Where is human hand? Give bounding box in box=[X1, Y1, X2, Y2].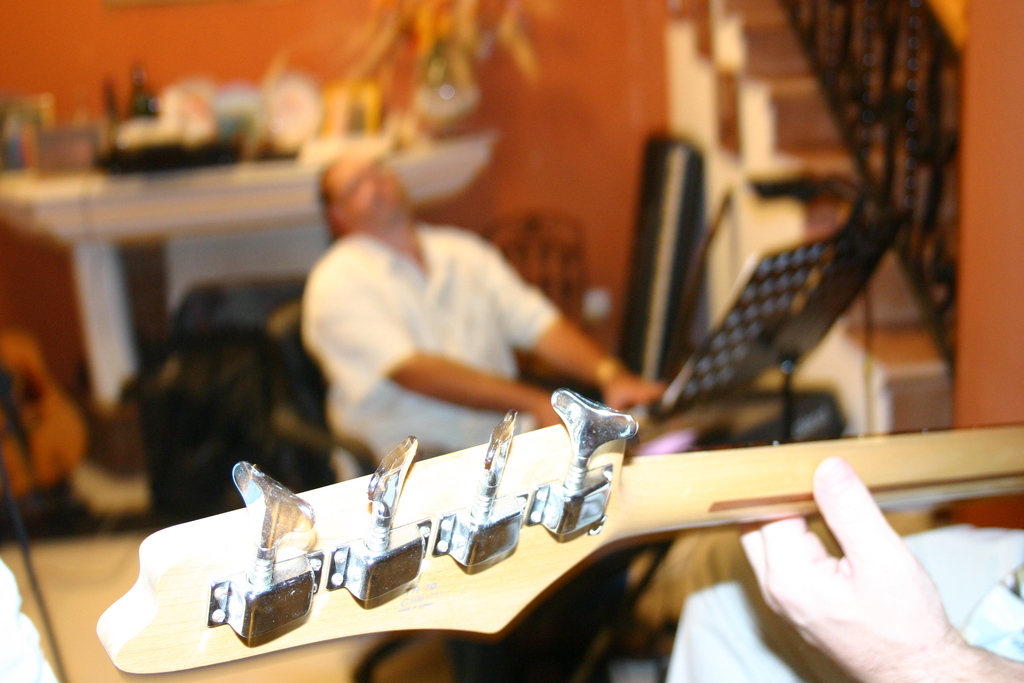
box=[758, 481, 972, 674].
